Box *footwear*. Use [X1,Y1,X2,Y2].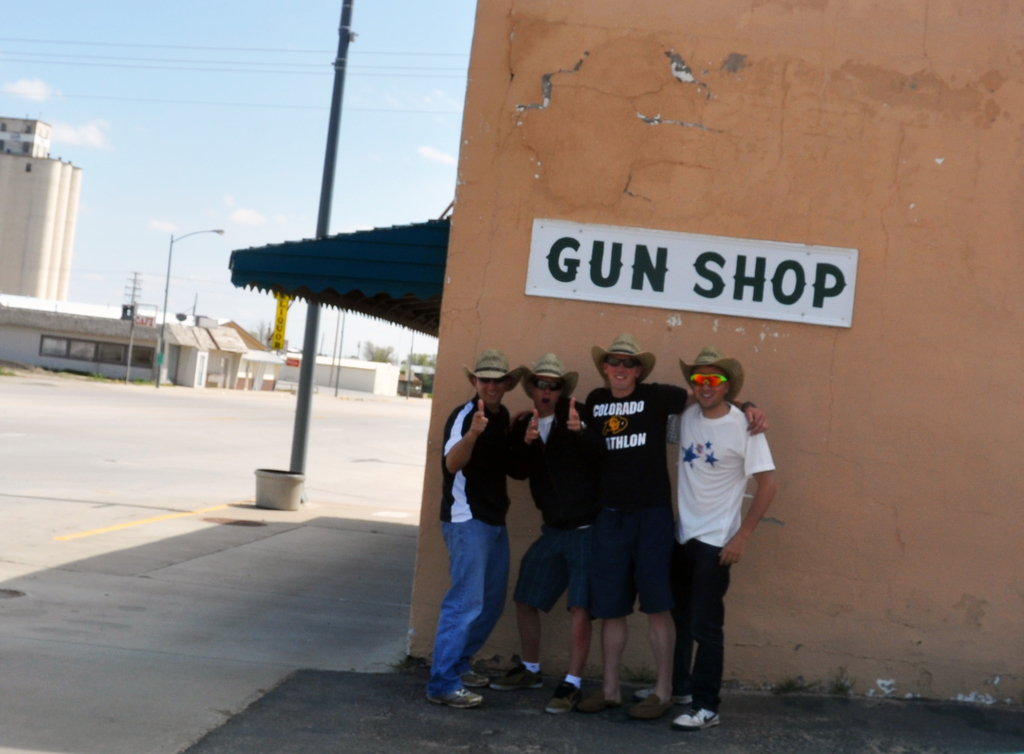
[488,657,547,689].
